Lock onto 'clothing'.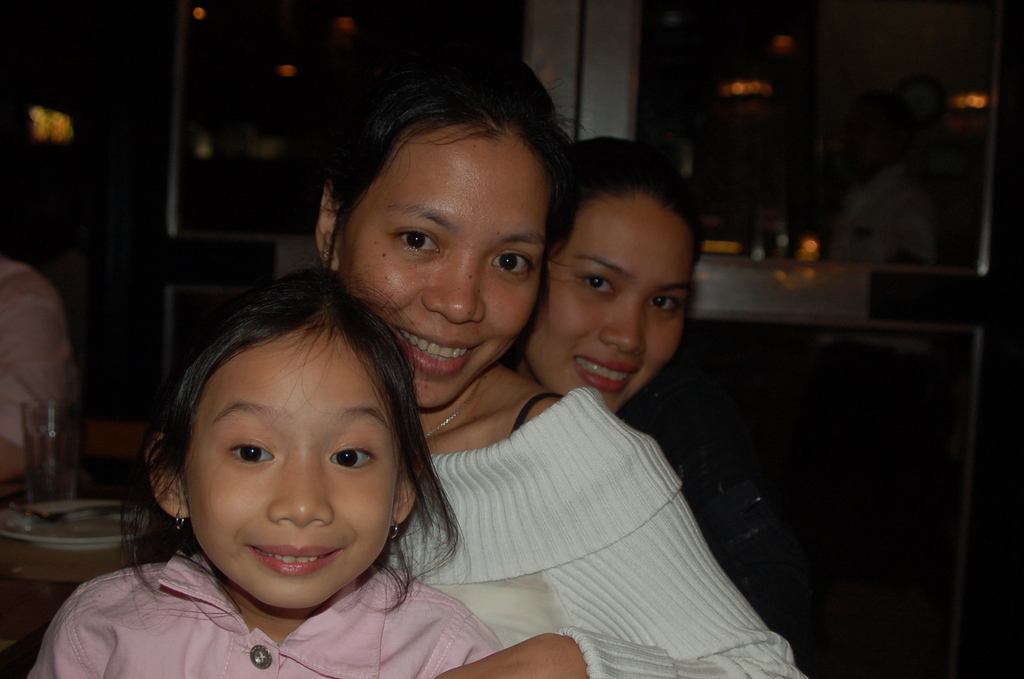
Locked: (611,362,860,678).
